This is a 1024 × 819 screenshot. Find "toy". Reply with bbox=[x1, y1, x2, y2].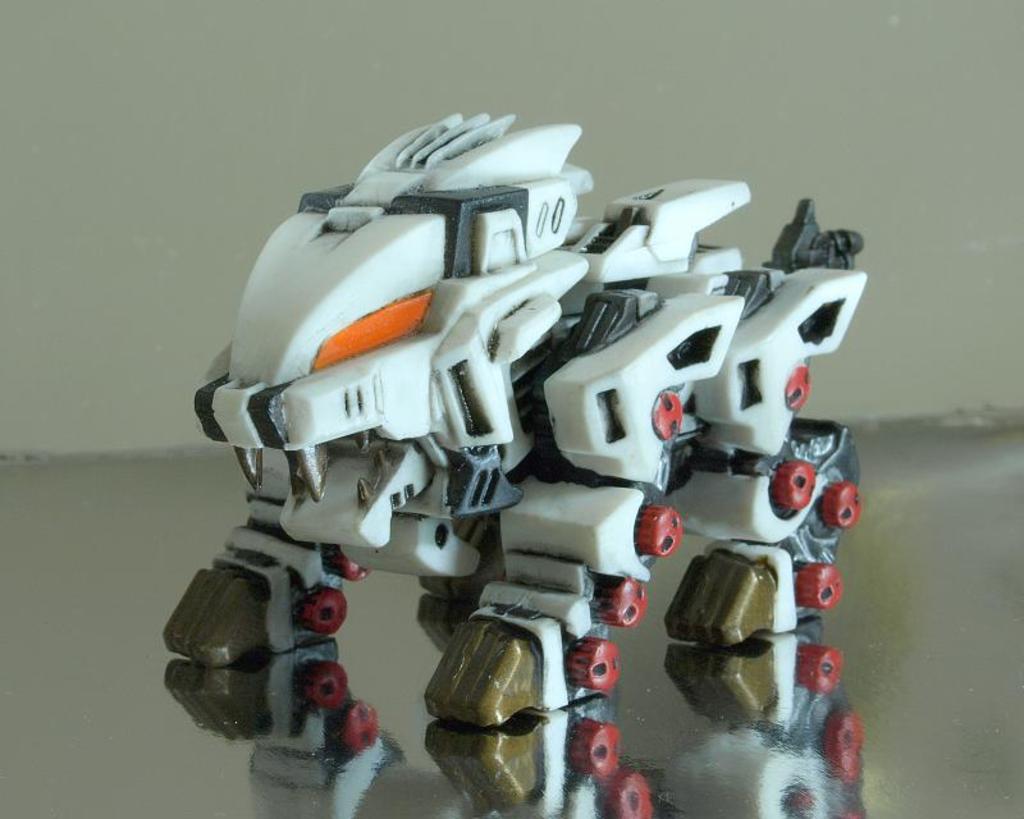
bbox=[157, 104, 867, 733].
